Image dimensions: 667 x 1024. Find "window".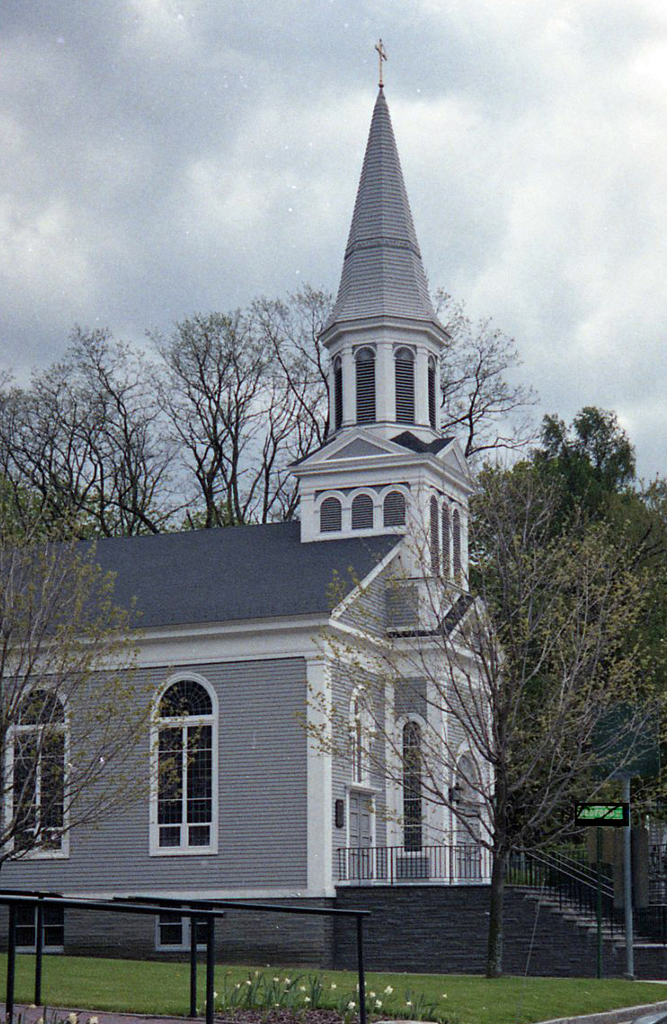
(428,496,465,586).
